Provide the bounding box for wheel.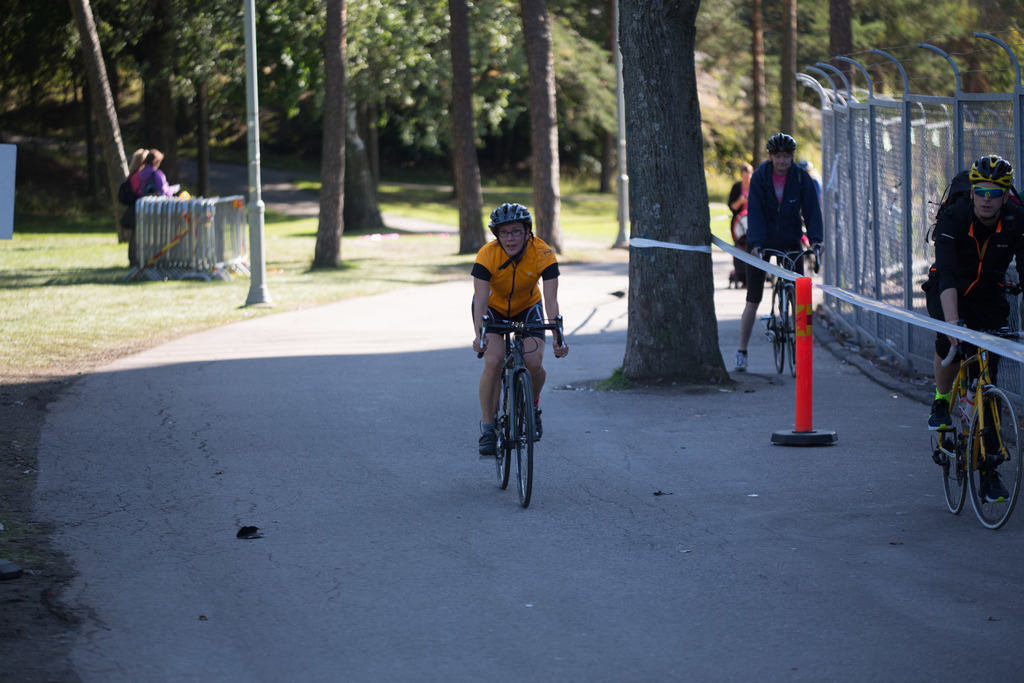
<box>785,289,796,378</box>.
